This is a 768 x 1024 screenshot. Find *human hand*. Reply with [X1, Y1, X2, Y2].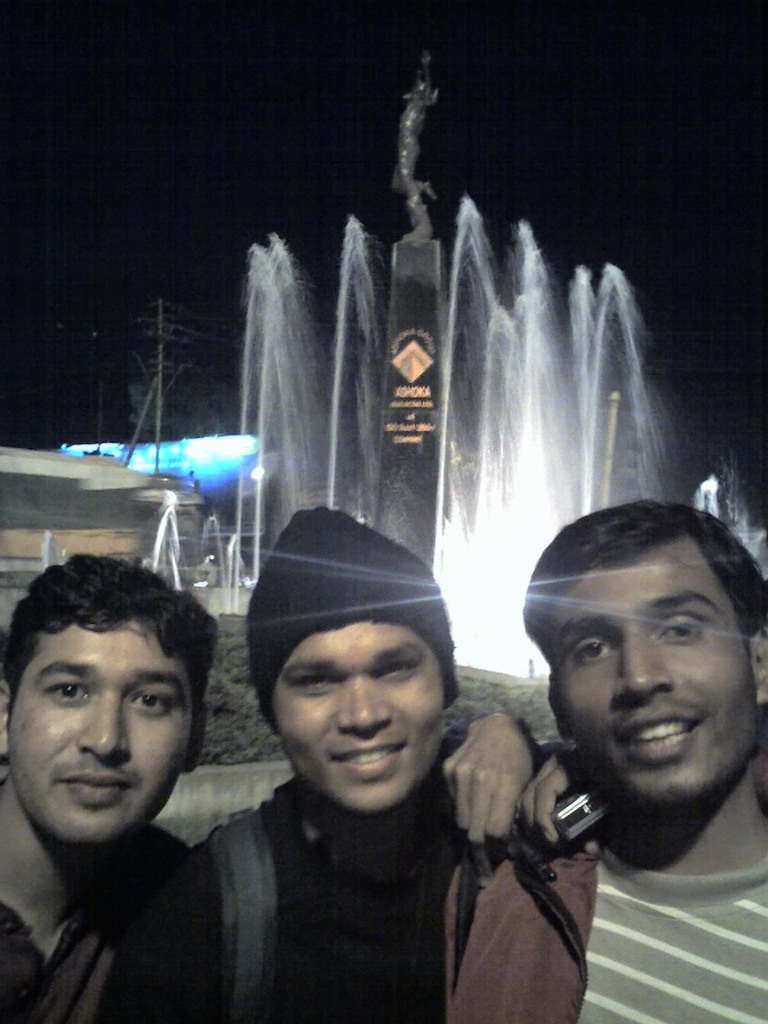
[508, 737, 603, 860].
